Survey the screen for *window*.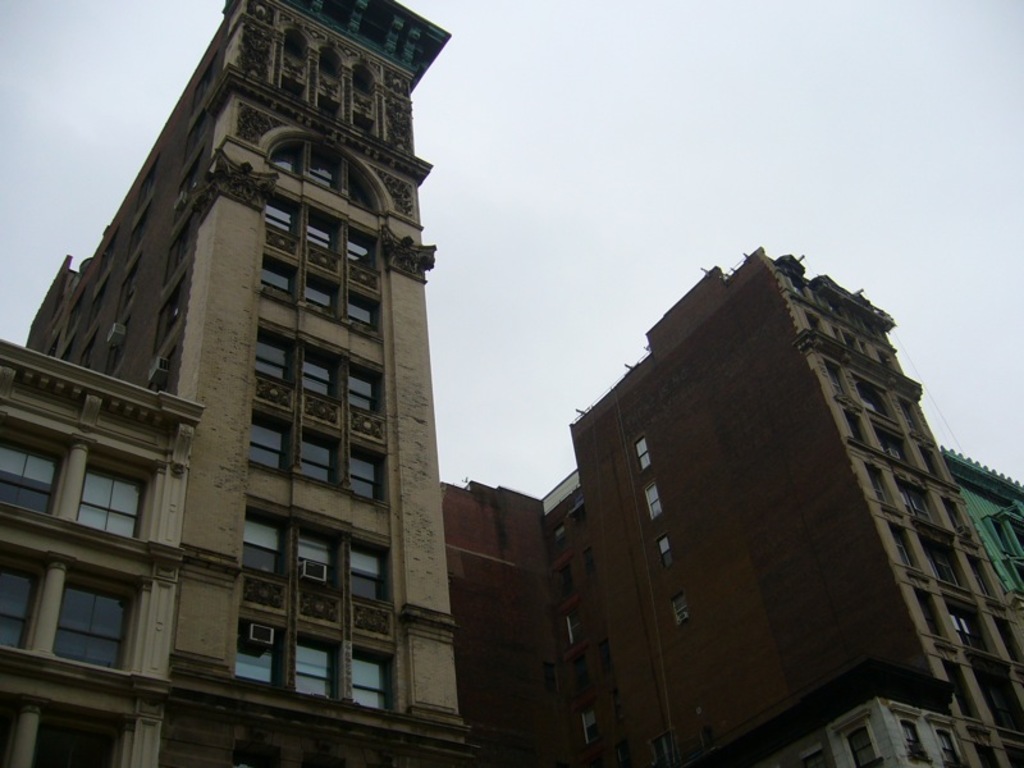
Survey found: crop(900, 396, 929, 439).
